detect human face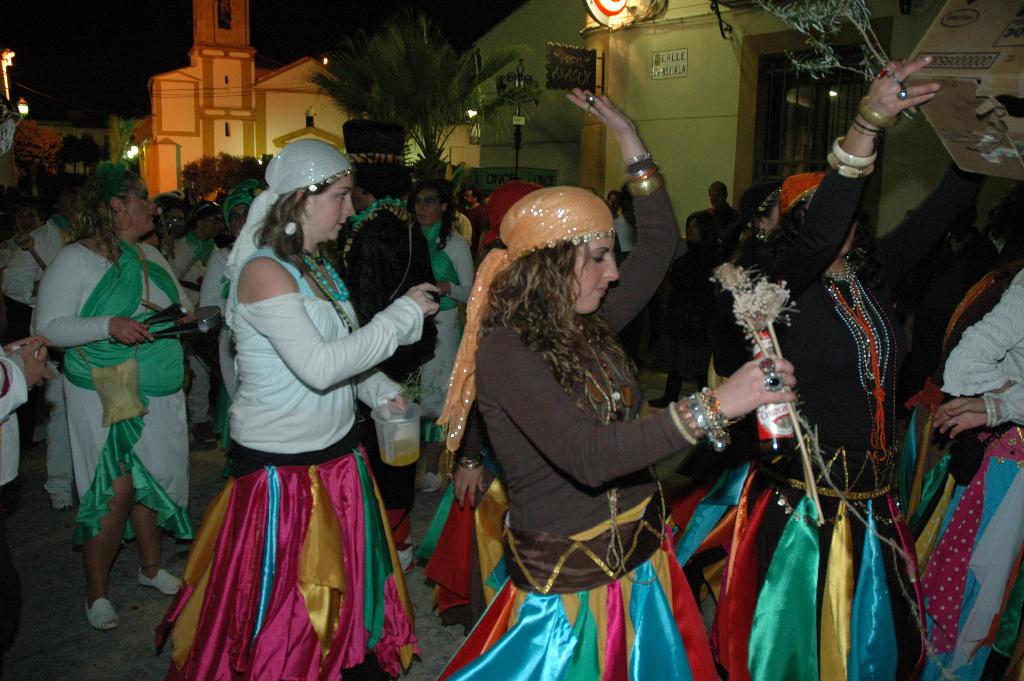
select_region(125, 176, 160, 233)
